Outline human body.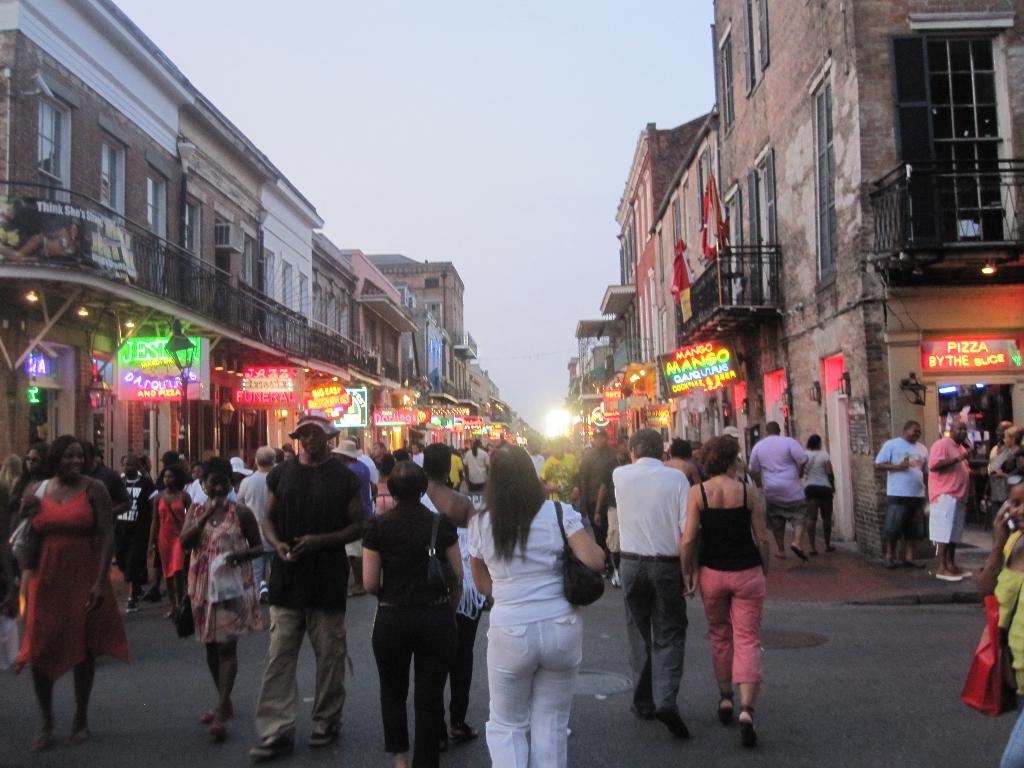
Outline: 362/499/461/767.
